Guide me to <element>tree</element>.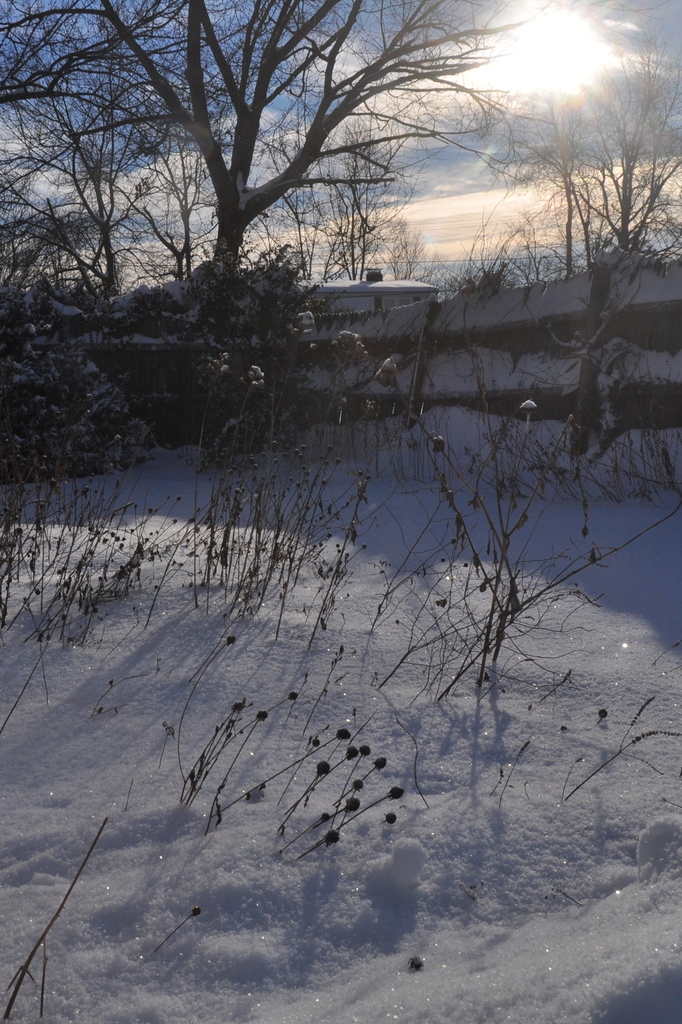
Guidance: region(494, 63, 676, 443).
